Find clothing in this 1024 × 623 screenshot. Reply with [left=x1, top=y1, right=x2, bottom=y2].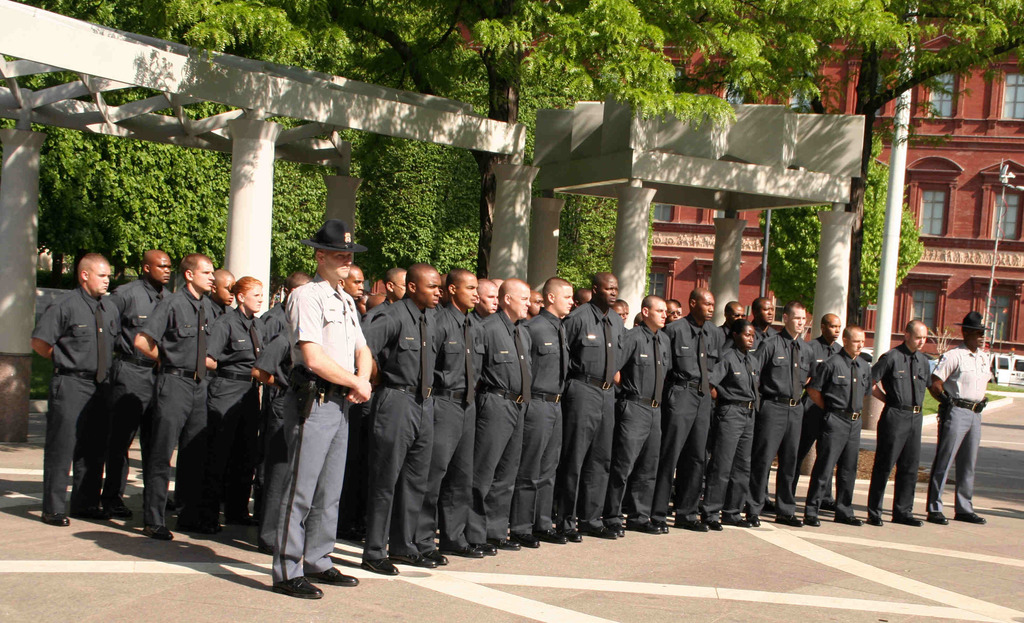
[left=464, top=314, right=537, bottom=537].
